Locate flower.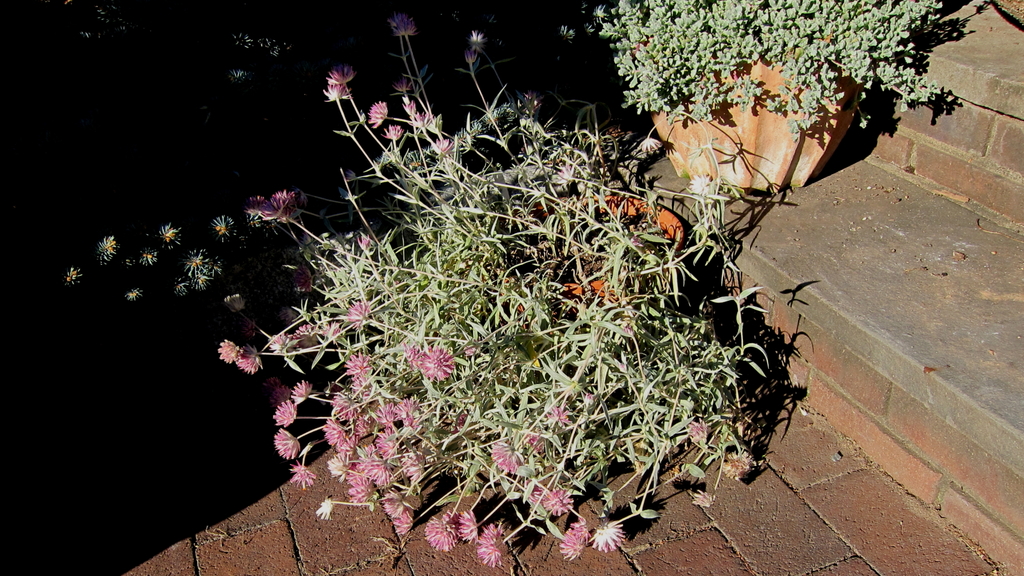
Bounding box: bbox=[241, 354, 262, 376].
